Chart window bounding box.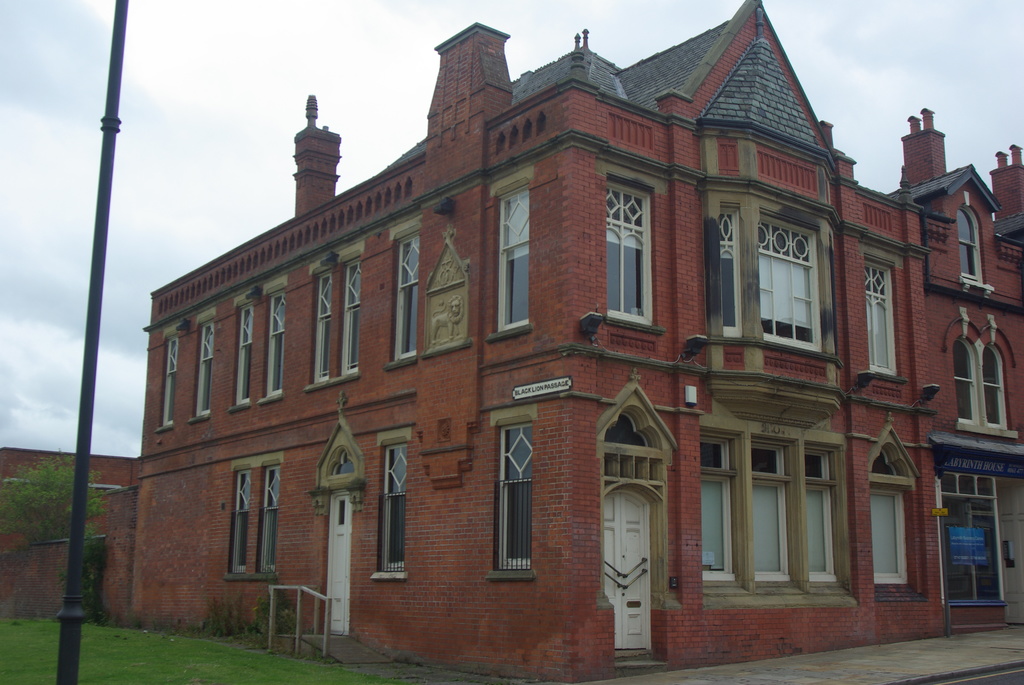
Charted: 593 167 666 340.
